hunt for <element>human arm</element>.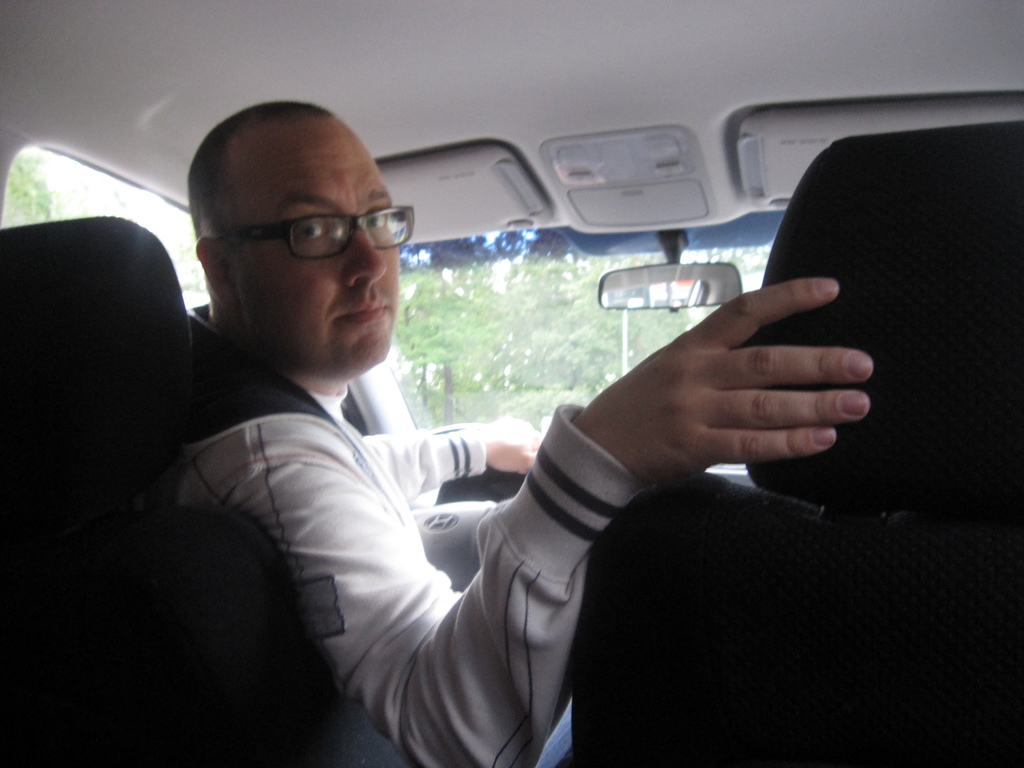
Hunted down at Rect(367, 408, 538, 505).
